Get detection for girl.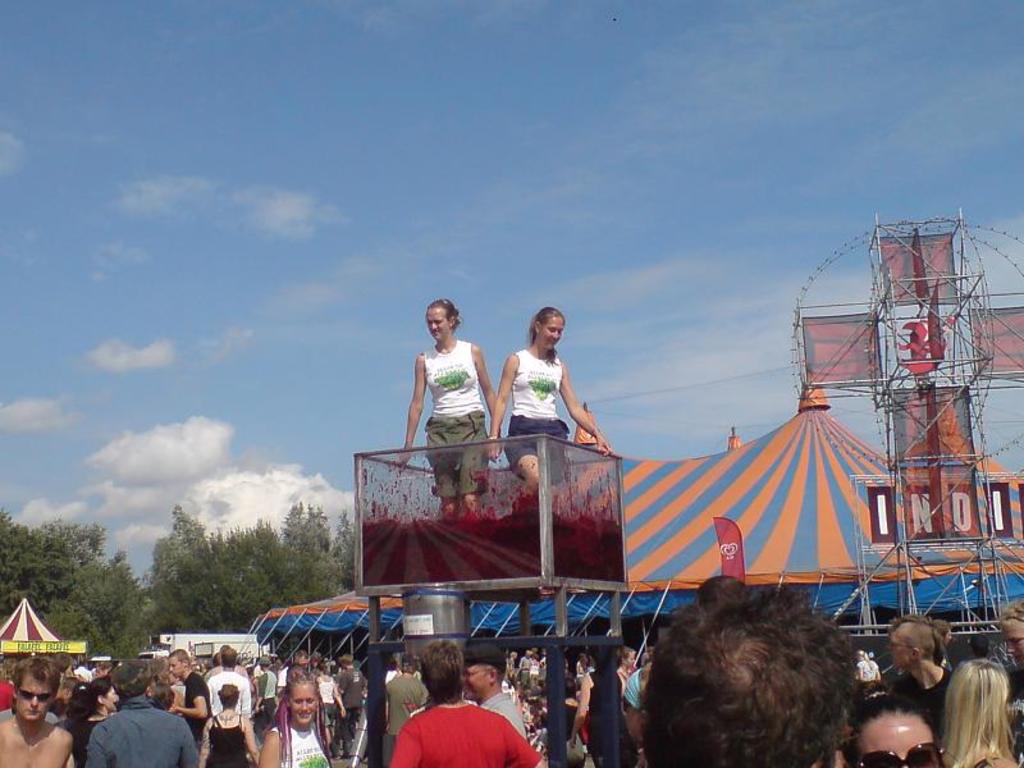
Detection: [938, 655, 1021, 767].
